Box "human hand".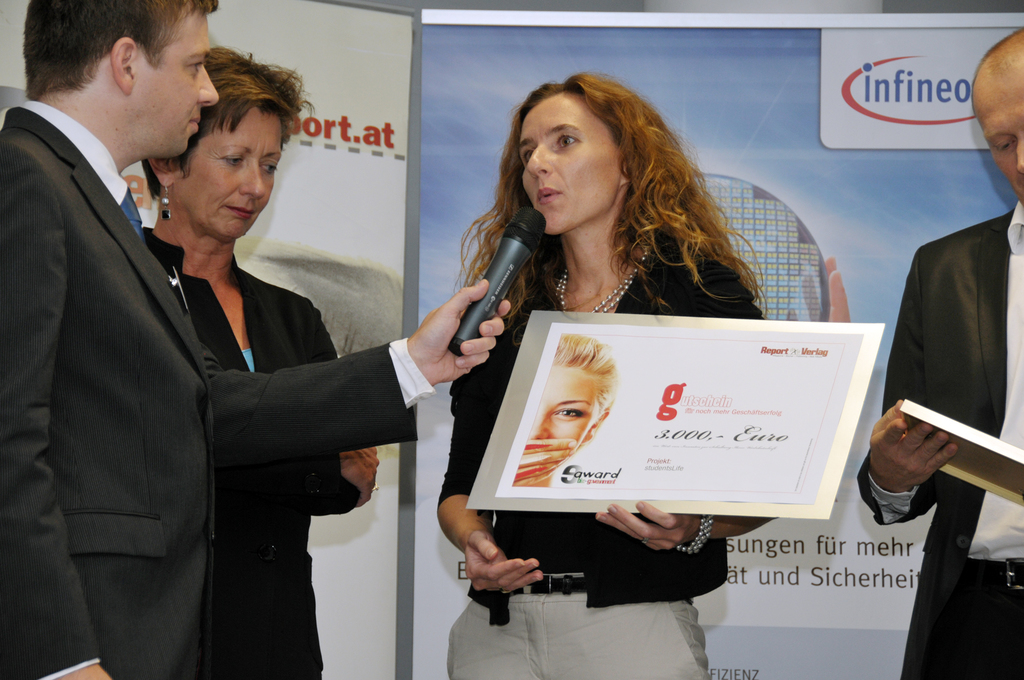
467,531,552,615.
